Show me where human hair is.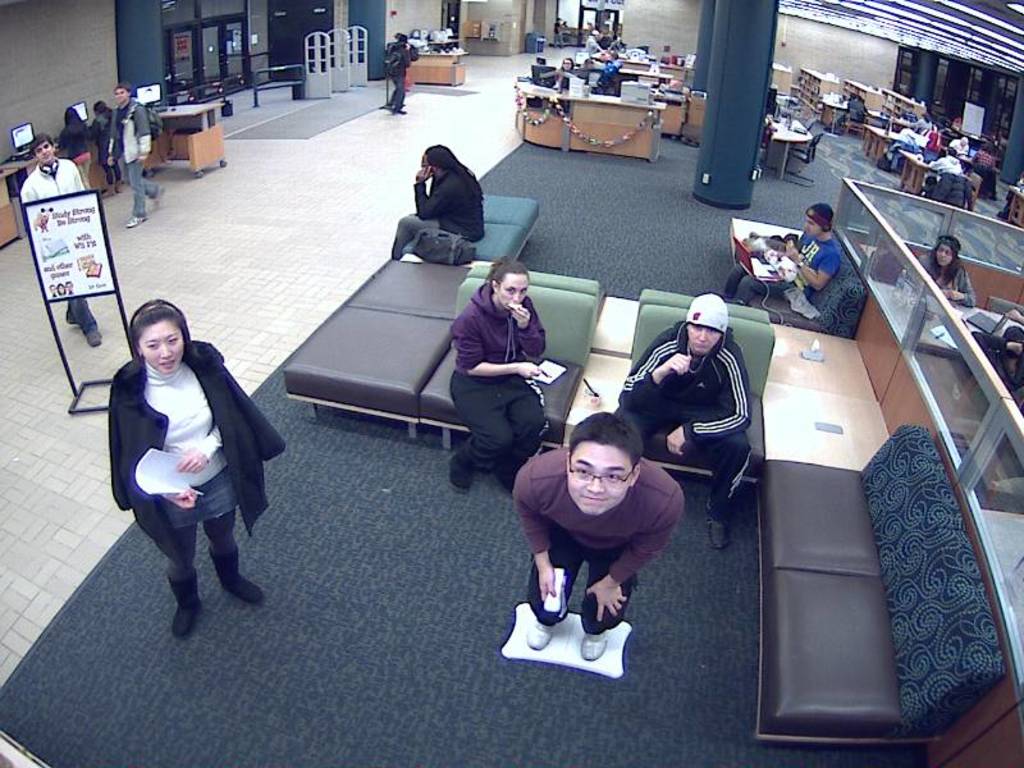
human hair is at select_region(481, 257, 531, 292).
